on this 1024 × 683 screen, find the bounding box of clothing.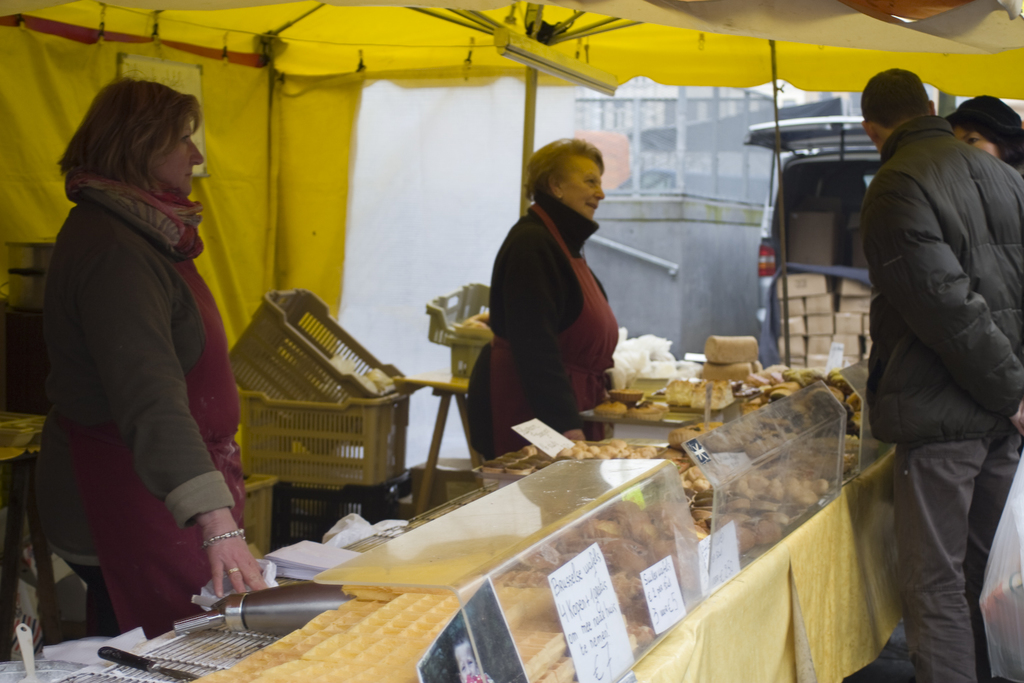
Bounding box: 31,97,249,624.
